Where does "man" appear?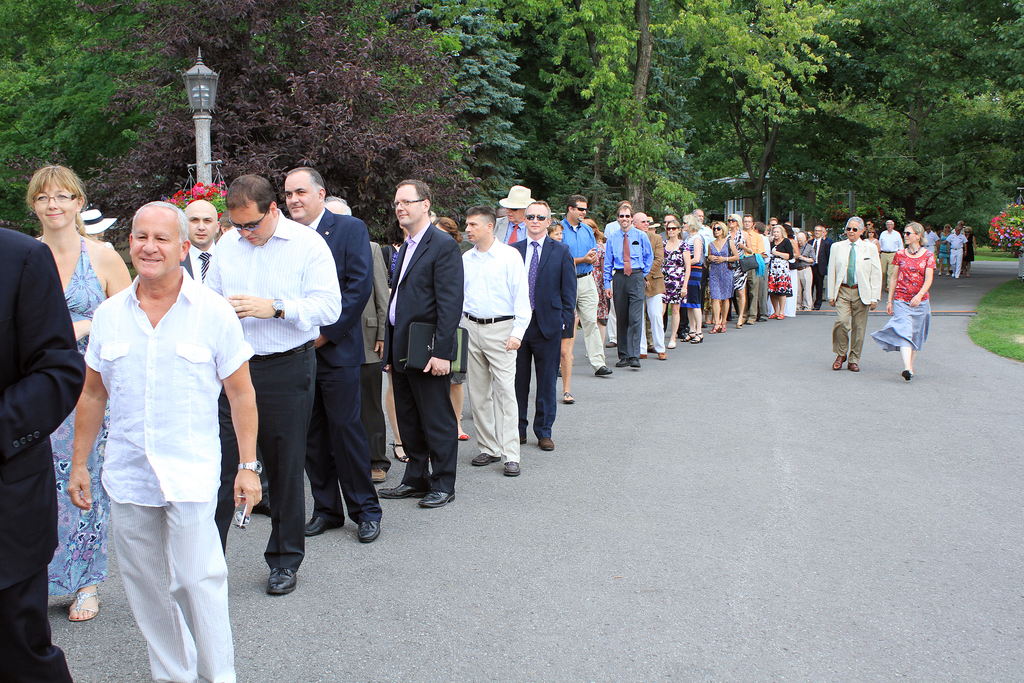
Appears at bbox(62, 165, 248, 665).
